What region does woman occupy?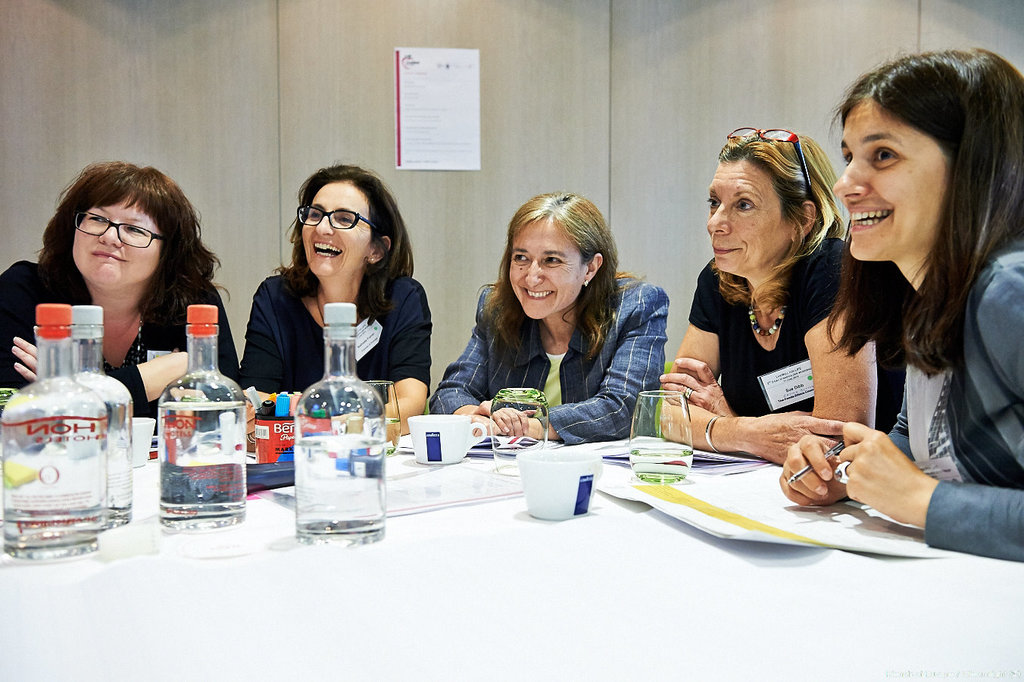
crop(241, 160, 435, 439).
